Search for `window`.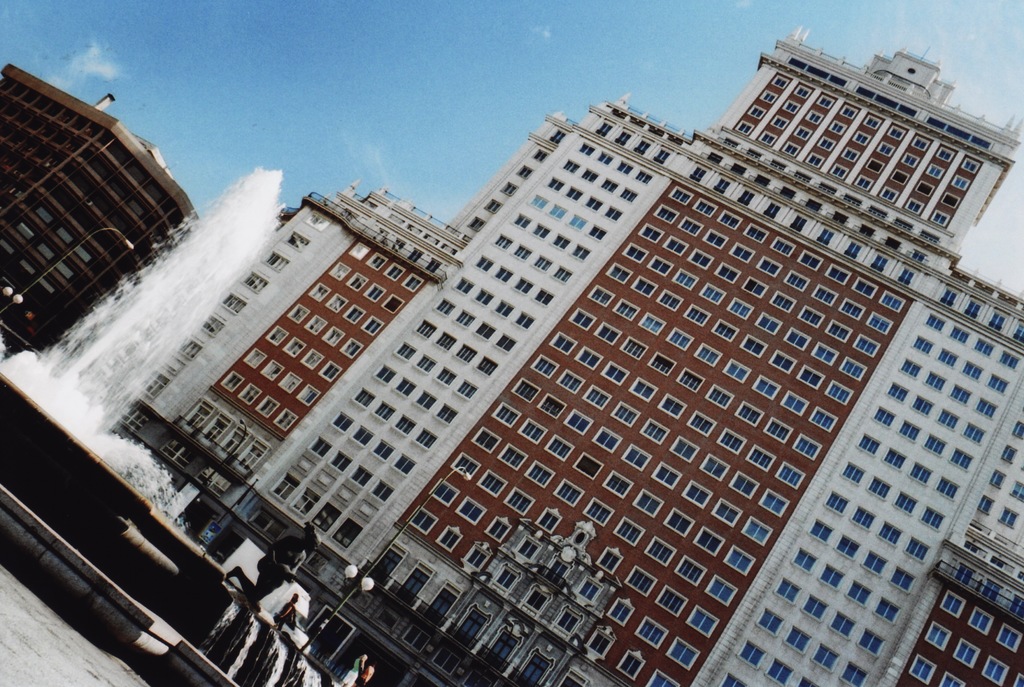
Found at 552:129:563:141.
